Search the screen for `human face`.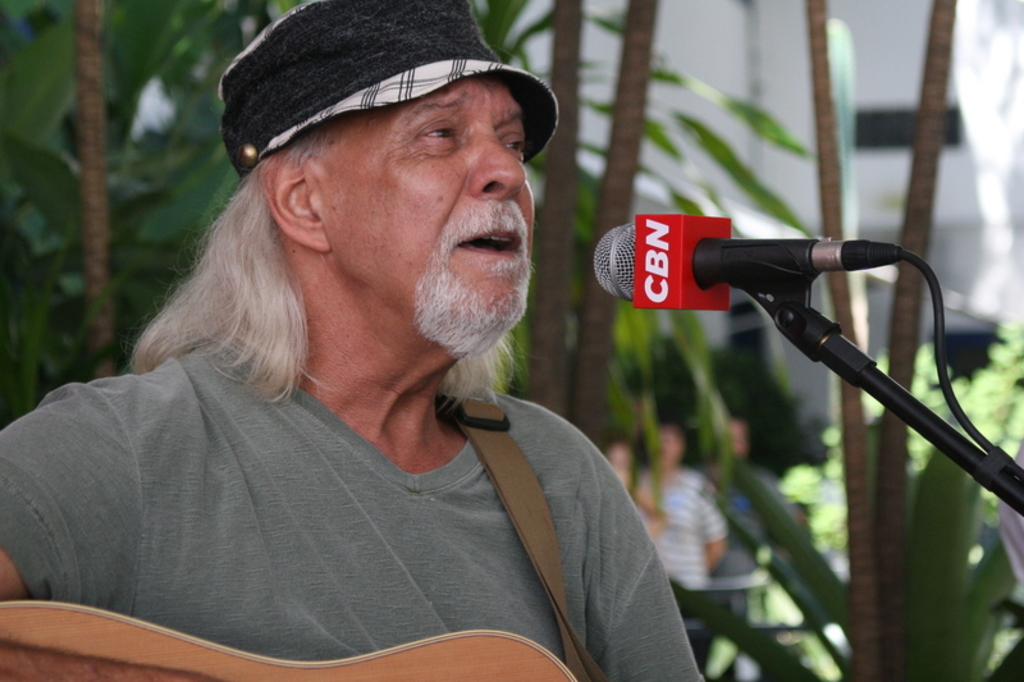
Found at bbox(306, 78, 522, 333).
